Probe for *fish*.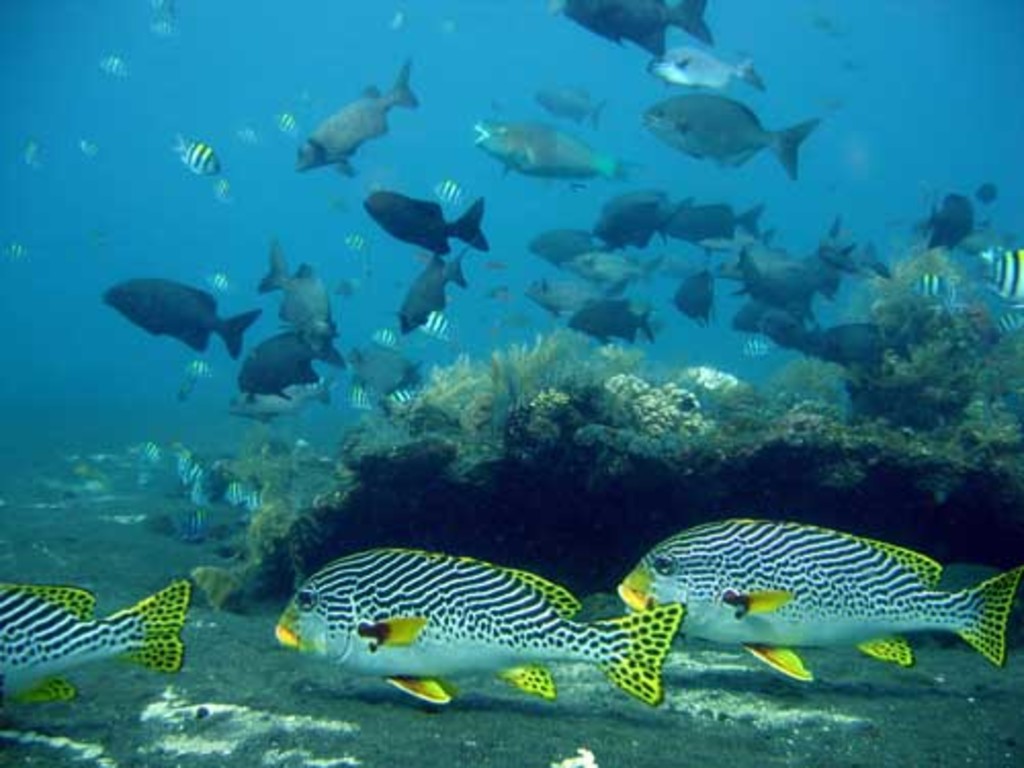
Probe result: bbox(213, 180, 231, 211).
